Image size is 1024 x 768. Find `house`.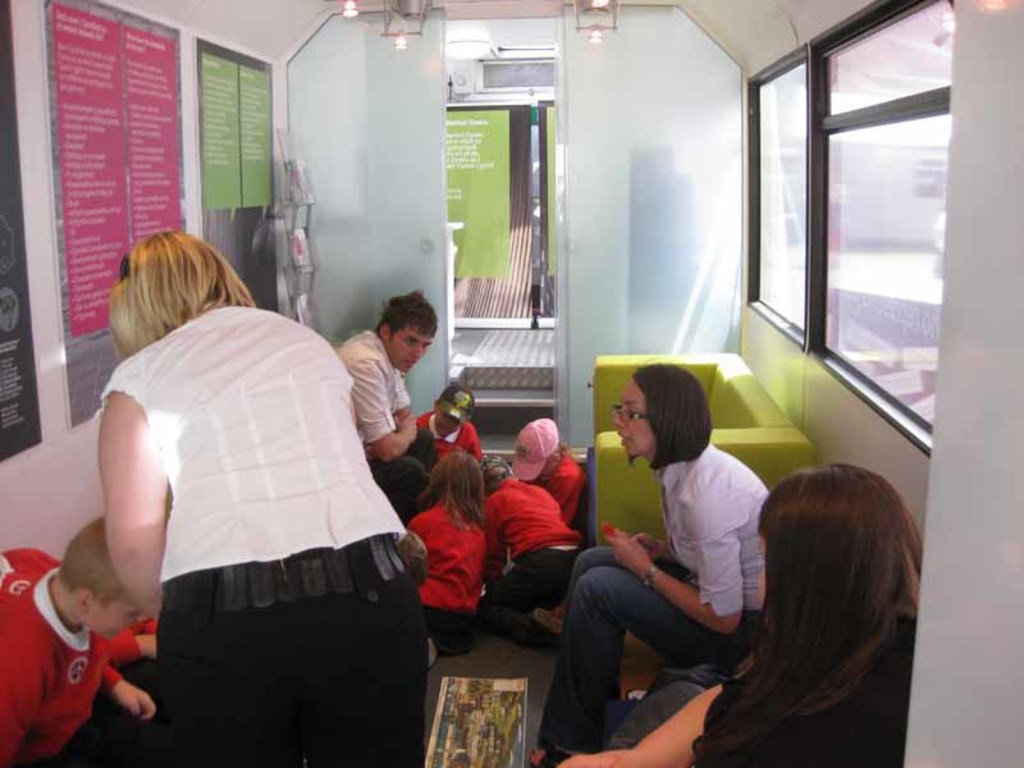
[left=0, top=1, right=1023, bottom=755].
